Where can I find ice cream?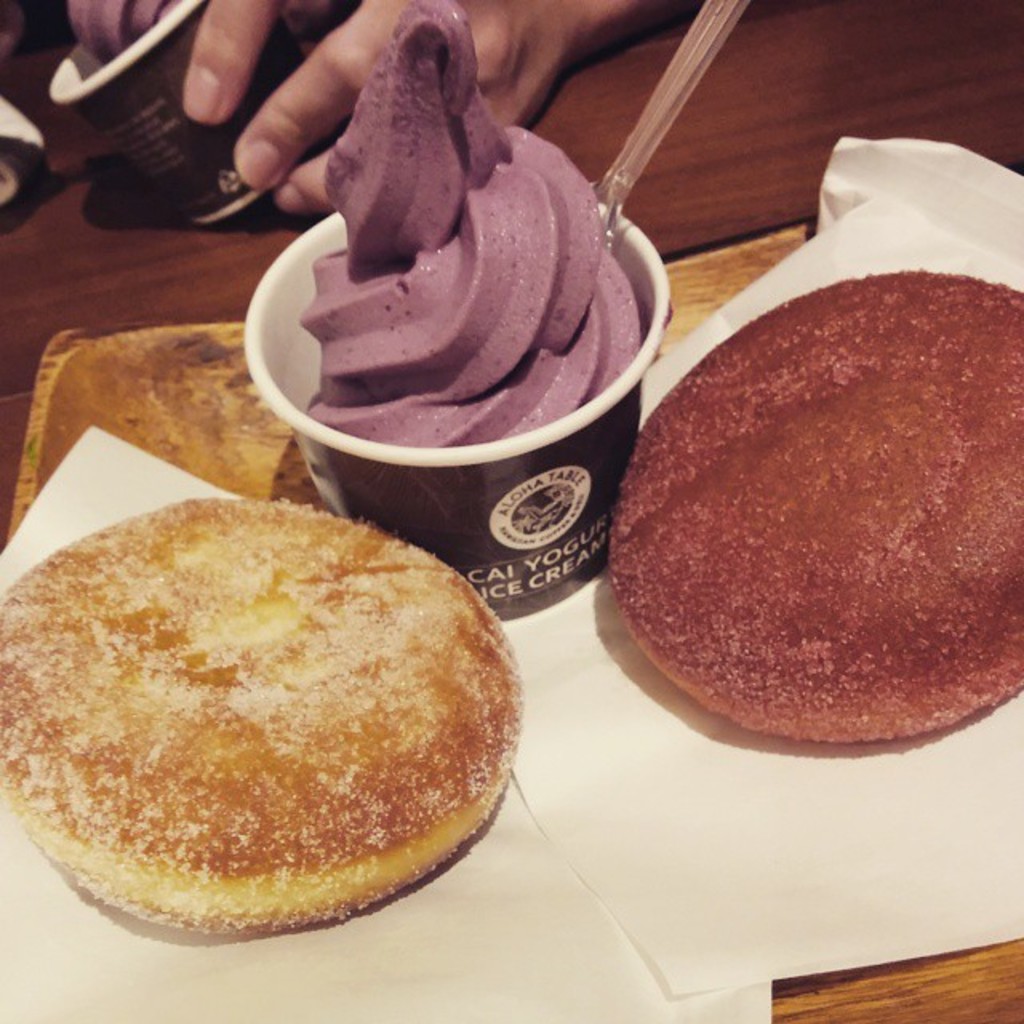
You can find it at 62, 0, 182, 66.
